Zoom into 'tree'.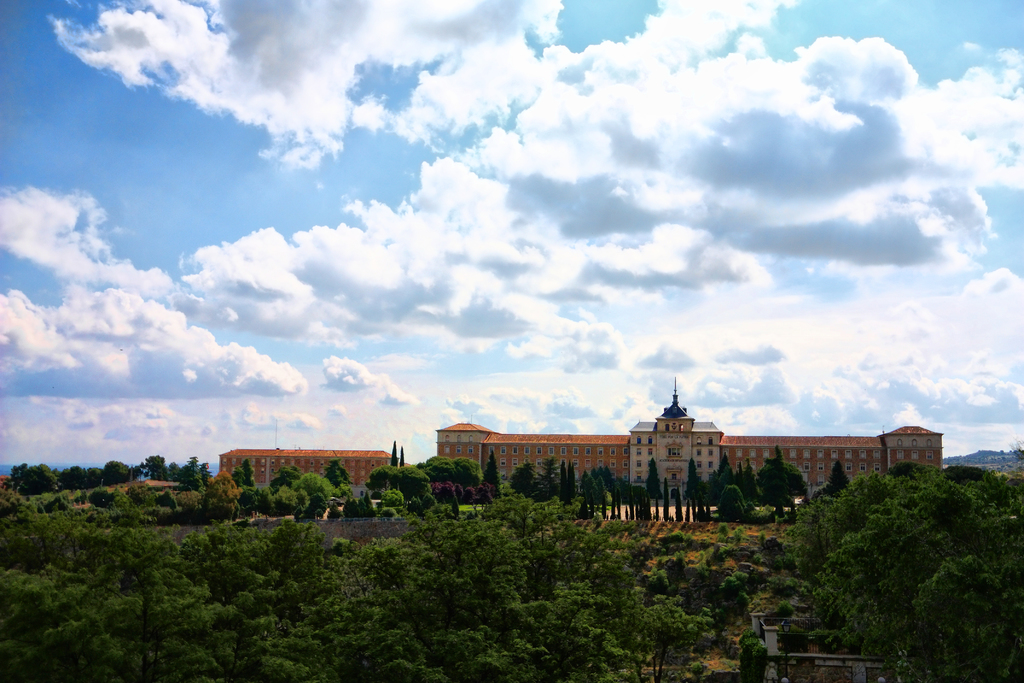
Zoom target: 757, 446, 815, 504.
